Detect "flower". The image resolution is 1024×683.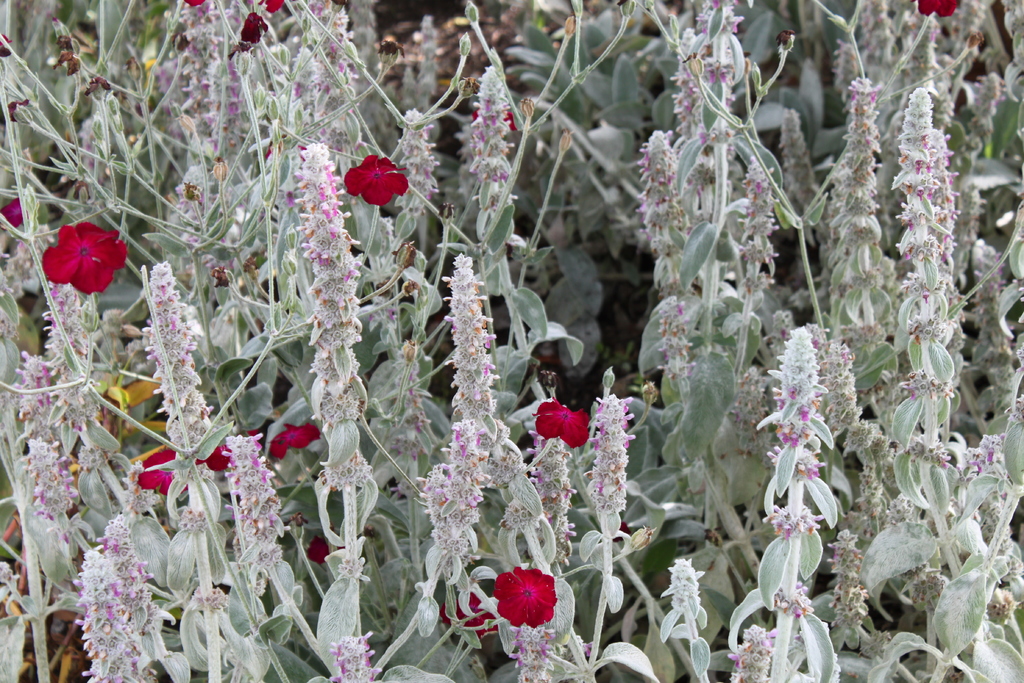
box(137, 447, 197, 495).
